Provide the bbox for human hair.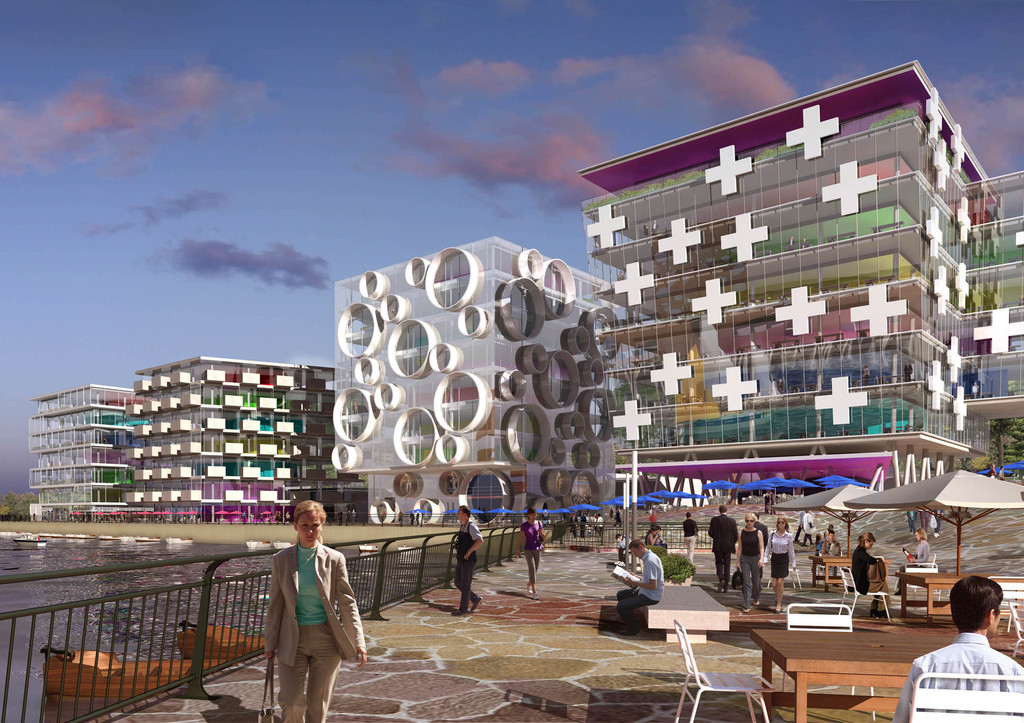
950, 576, 1005, 632.
